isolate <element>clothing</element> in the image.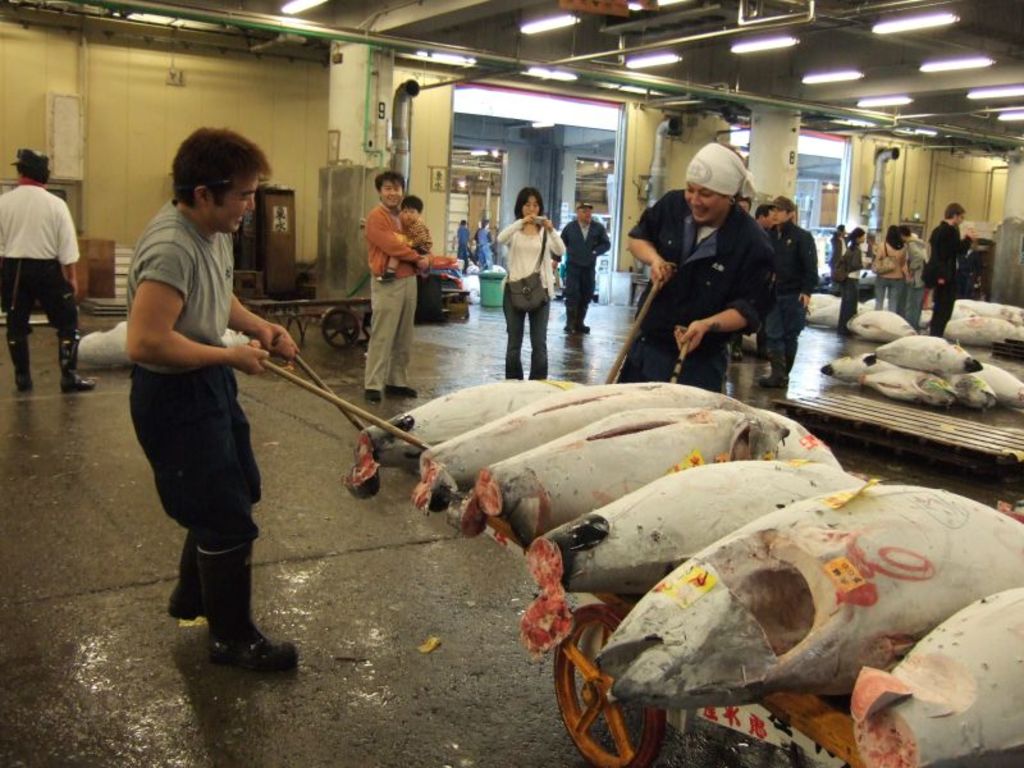
Isolated region: left=0, top=184, right=77, bottom=380.
